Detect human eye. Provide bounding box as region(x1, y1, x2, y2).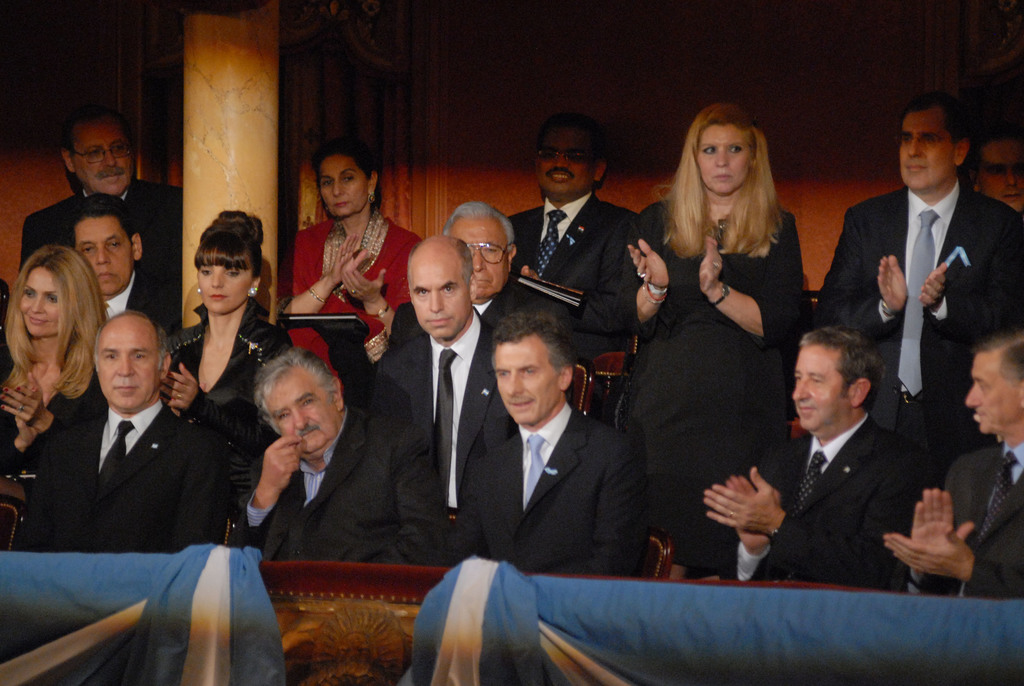
region(79, 241, 95, 256).
